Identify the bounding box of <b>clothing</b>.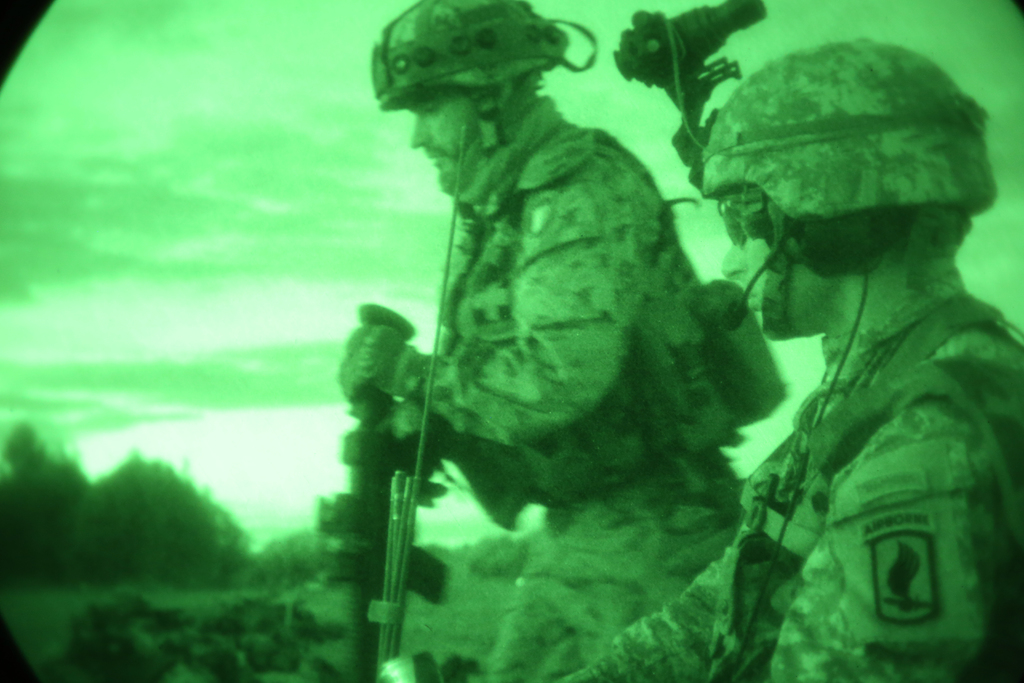
[478,447,743,678].
